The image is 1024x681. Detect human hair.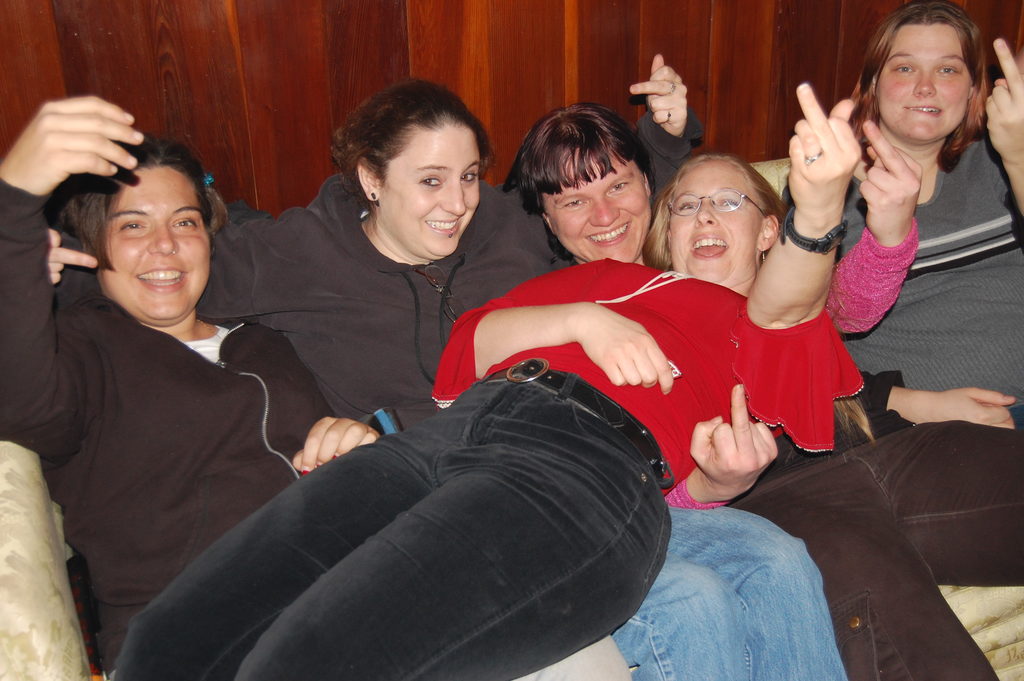
Detection: x1=503, y1=102, x2=653, y2=229.
